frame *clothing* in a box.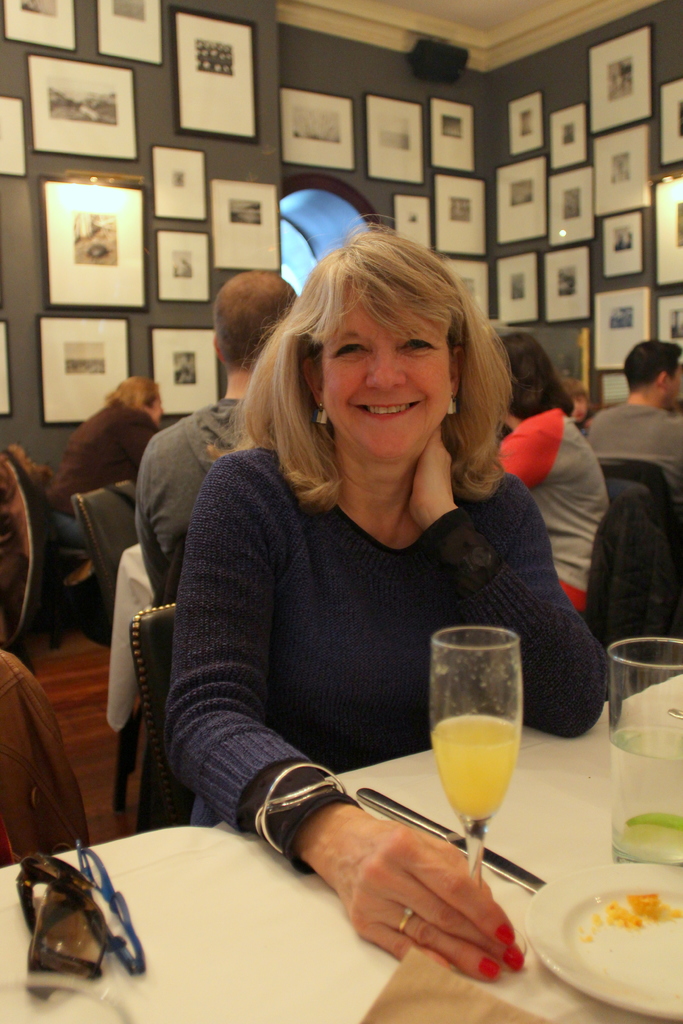
<bbox>502, 407, 605, 608</bbox>.
